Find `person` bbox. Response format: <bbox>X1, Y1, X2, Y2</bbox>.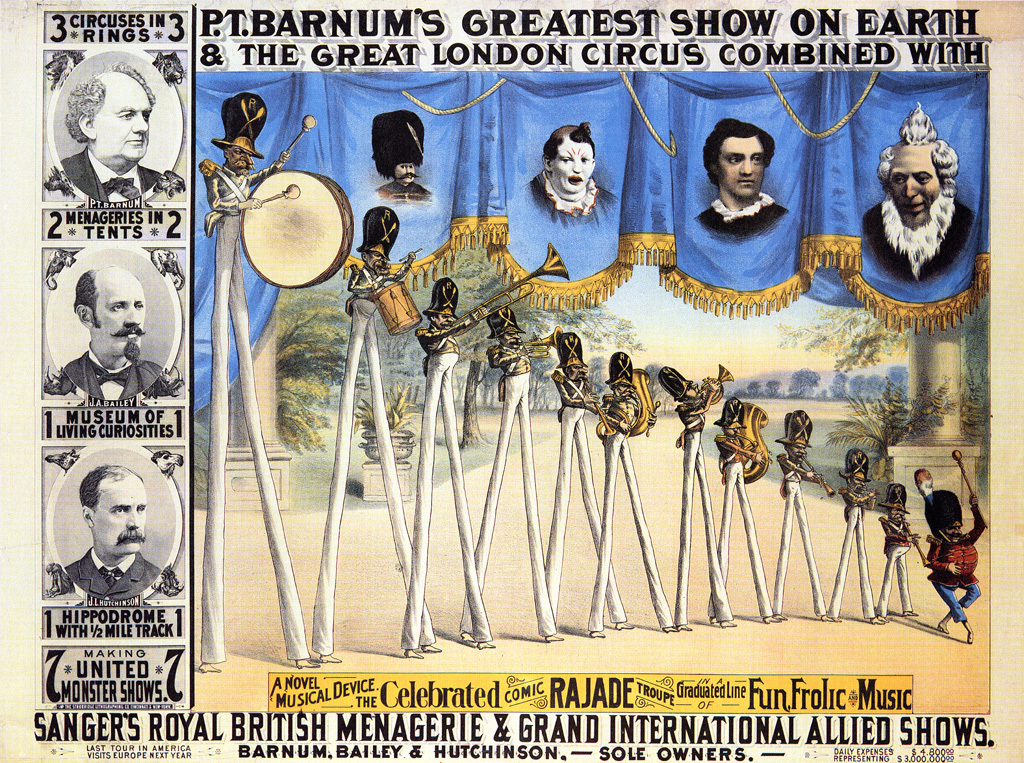
<bbox>373, 109, 432, 204</bbox>.
